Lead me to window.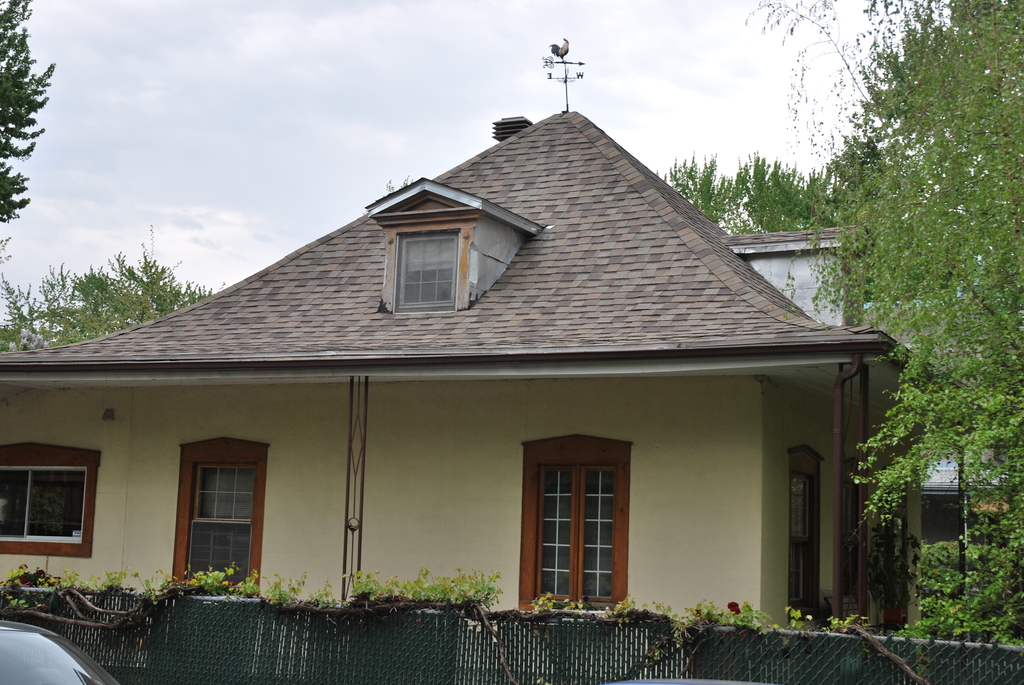
Lead to locate(532, 459, 617, 609).
